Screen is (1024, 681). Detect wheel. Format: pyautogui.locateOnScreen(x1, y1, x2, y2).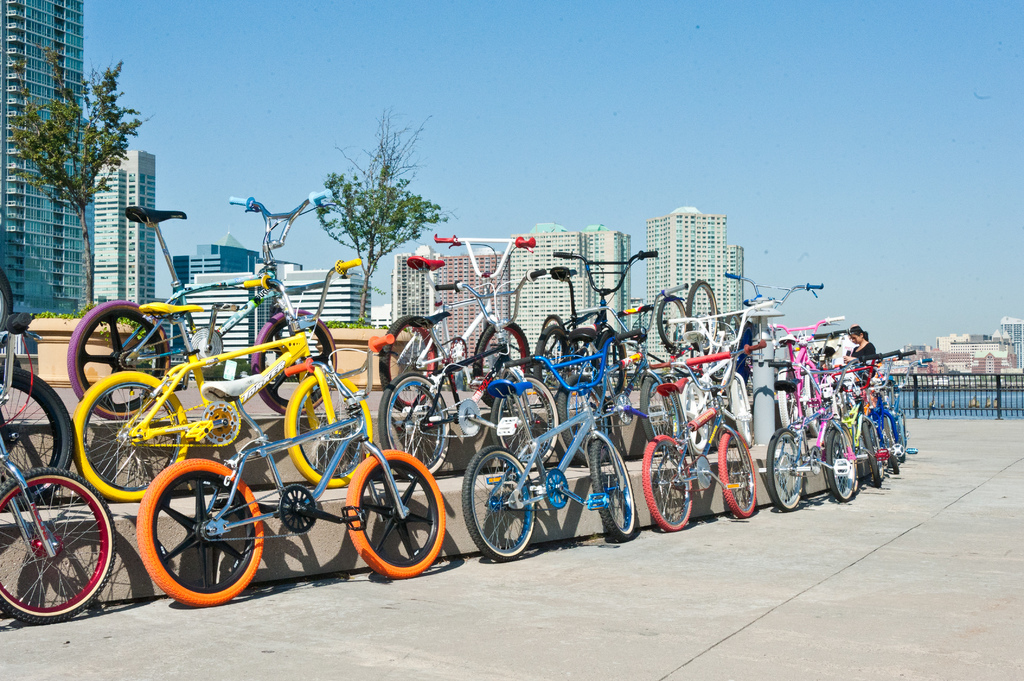
pyautogui.locateOnScreen(476, 322, 531, 409).
